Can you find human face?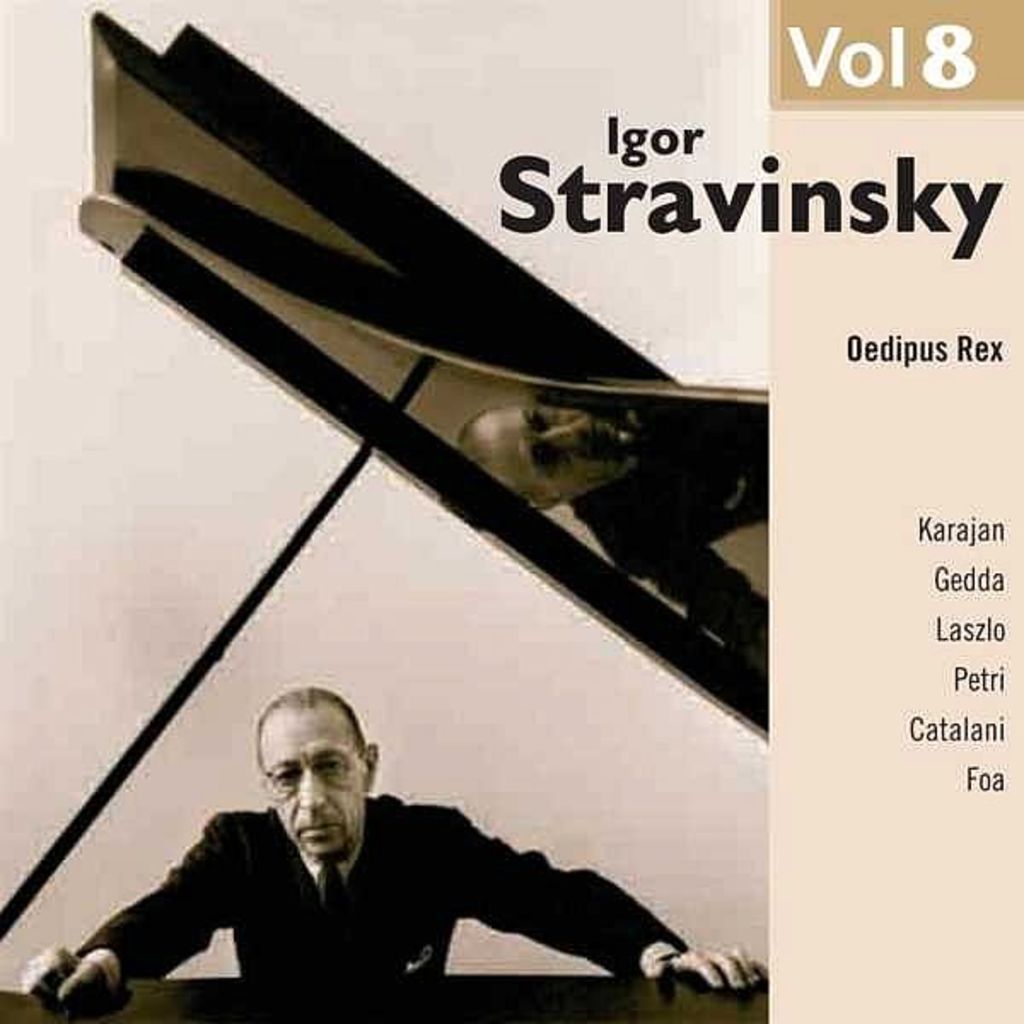
Yes, bounding box: box=[259, 712, 362, 865].
